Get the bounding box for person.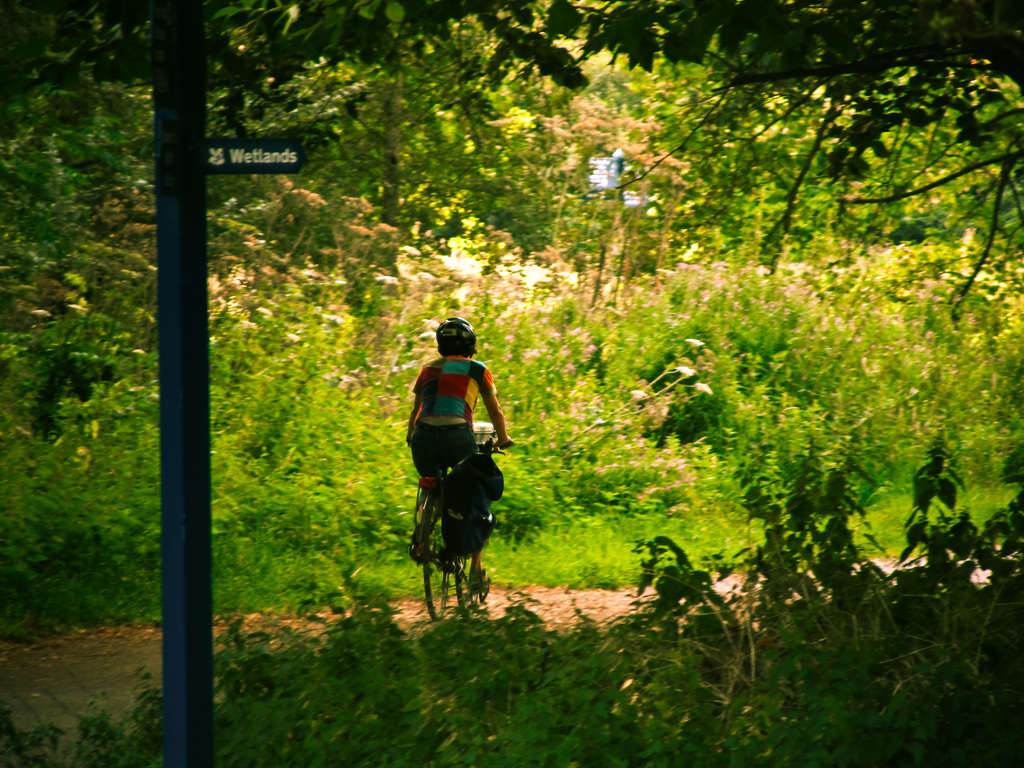
{"left": 404, "top": 318, "right": 512, "bottom": 595}.
